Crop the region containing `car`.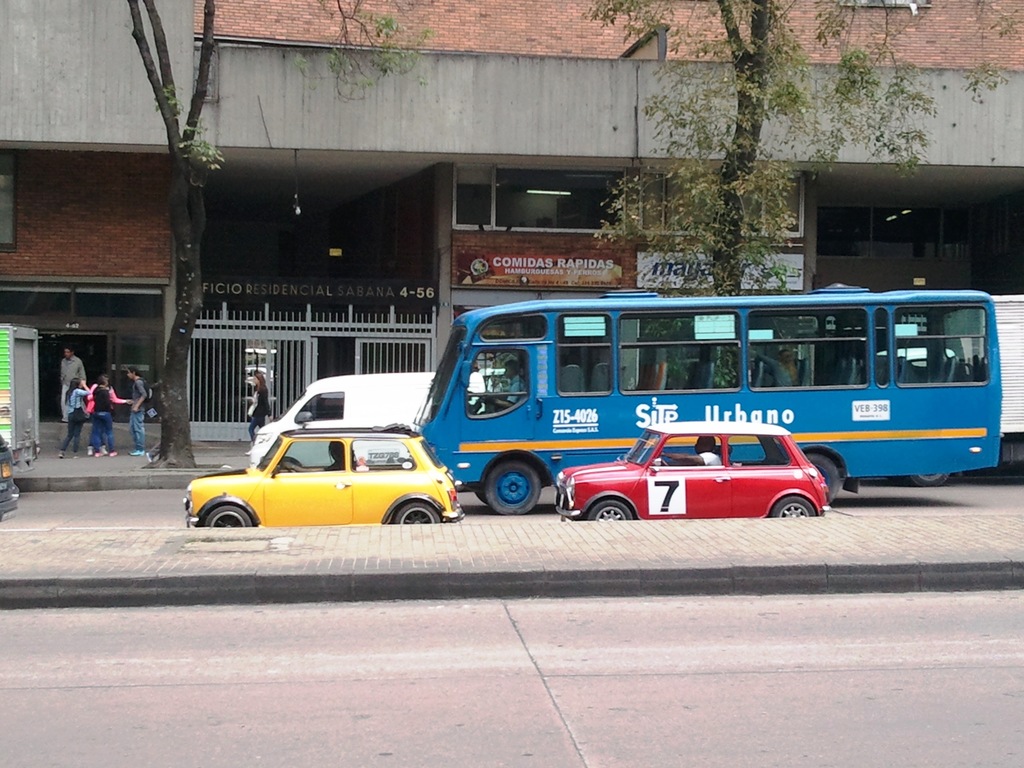
Crop region: 181/430/465/526.
